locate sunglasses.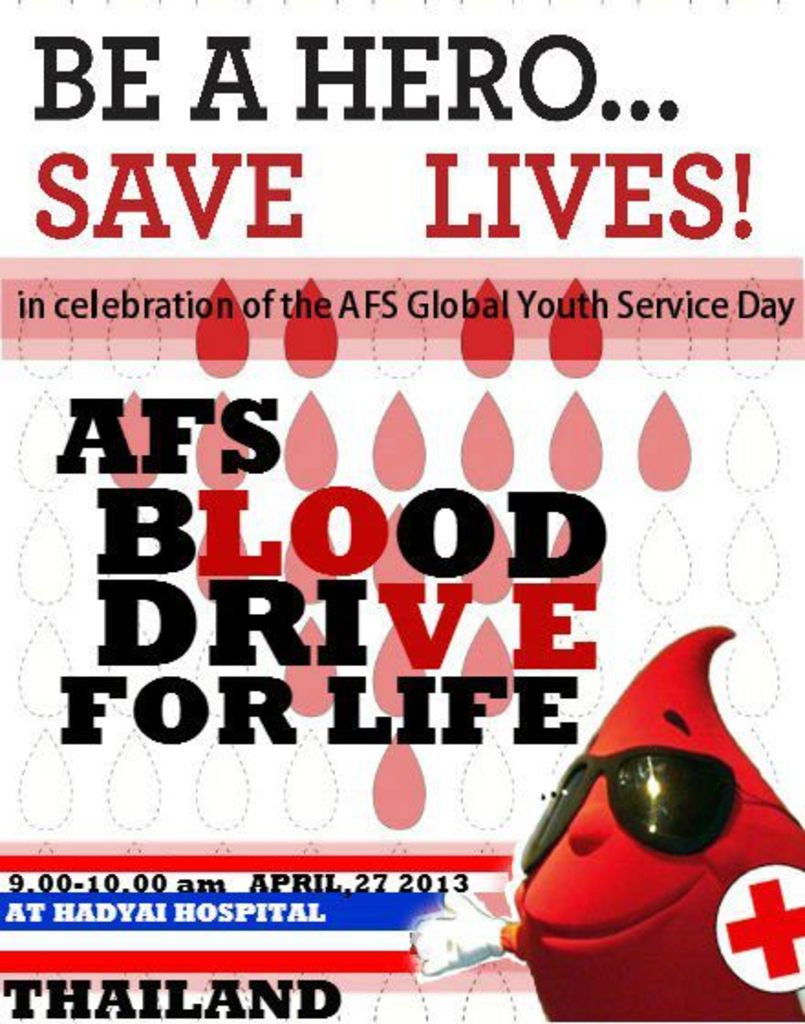
Bounding box: 520, 742, 783, 867.
